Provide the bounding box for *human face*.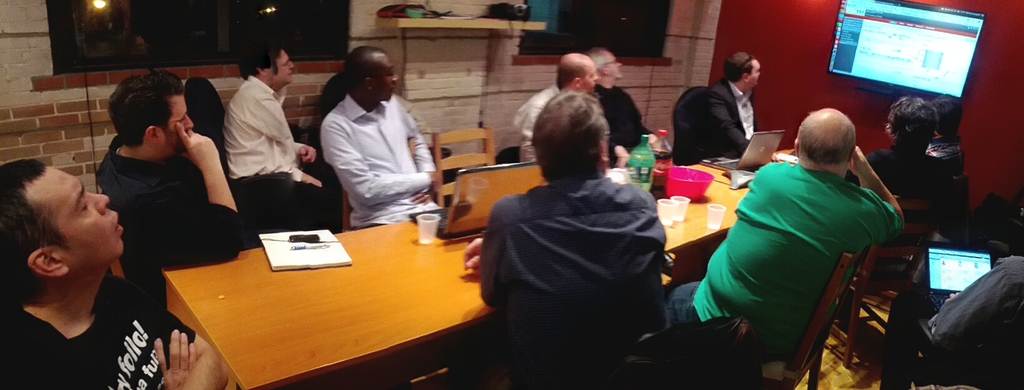
<bbox>168, 92, 193, 150</bbox>.
